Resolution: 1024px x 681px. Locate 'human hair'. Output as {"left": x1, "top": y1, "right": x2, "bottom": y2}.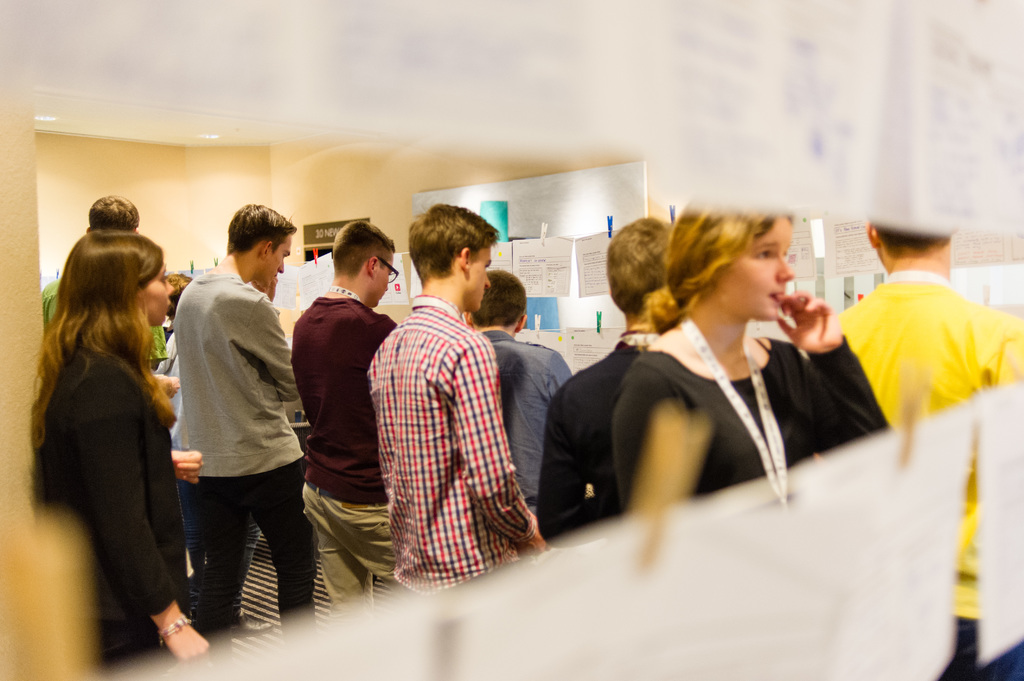
{"left": 410, "top": 201, "right": 500, "bottom": 280}.
